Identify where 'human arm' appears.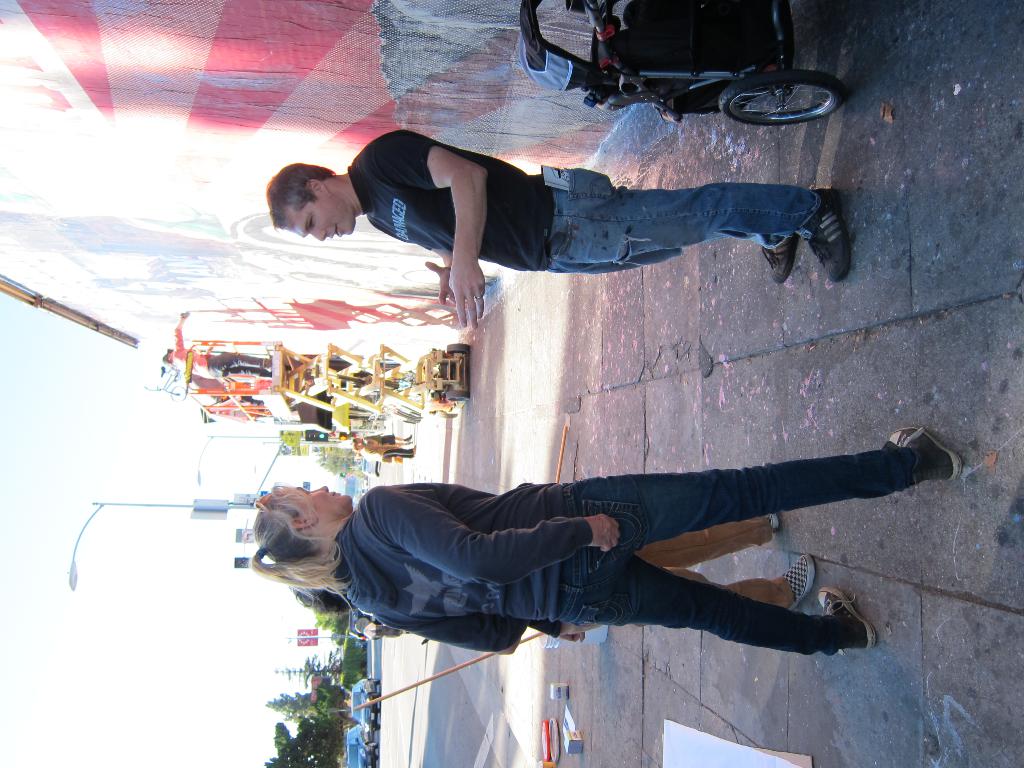
Appears at 372:137:516:314.
